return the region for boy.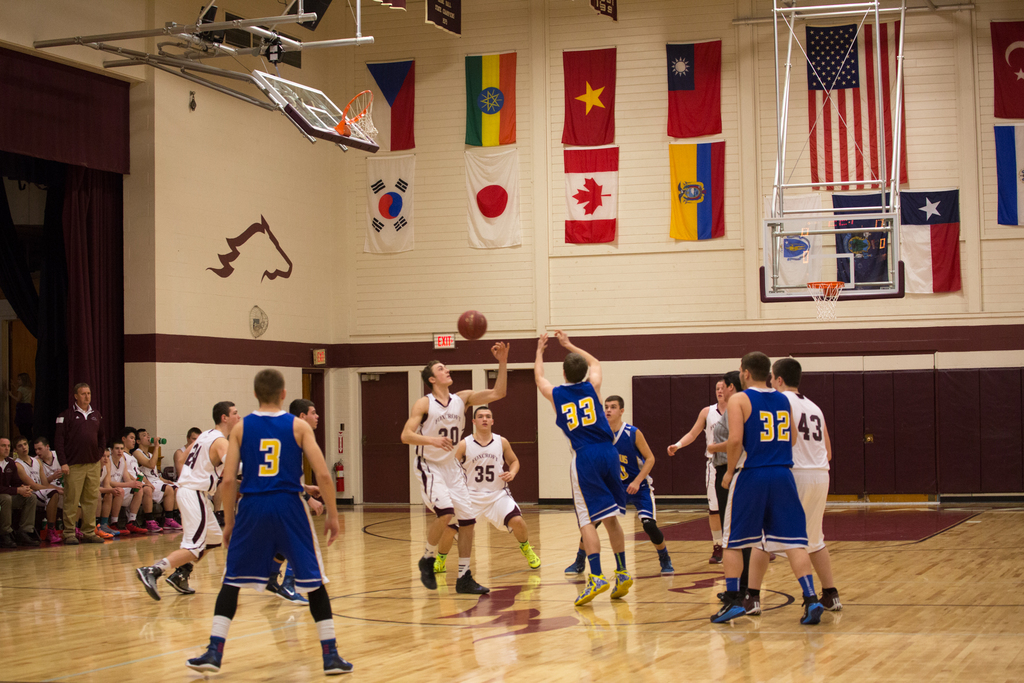
(x1=743, y1=356, x2=844, y2=612).
